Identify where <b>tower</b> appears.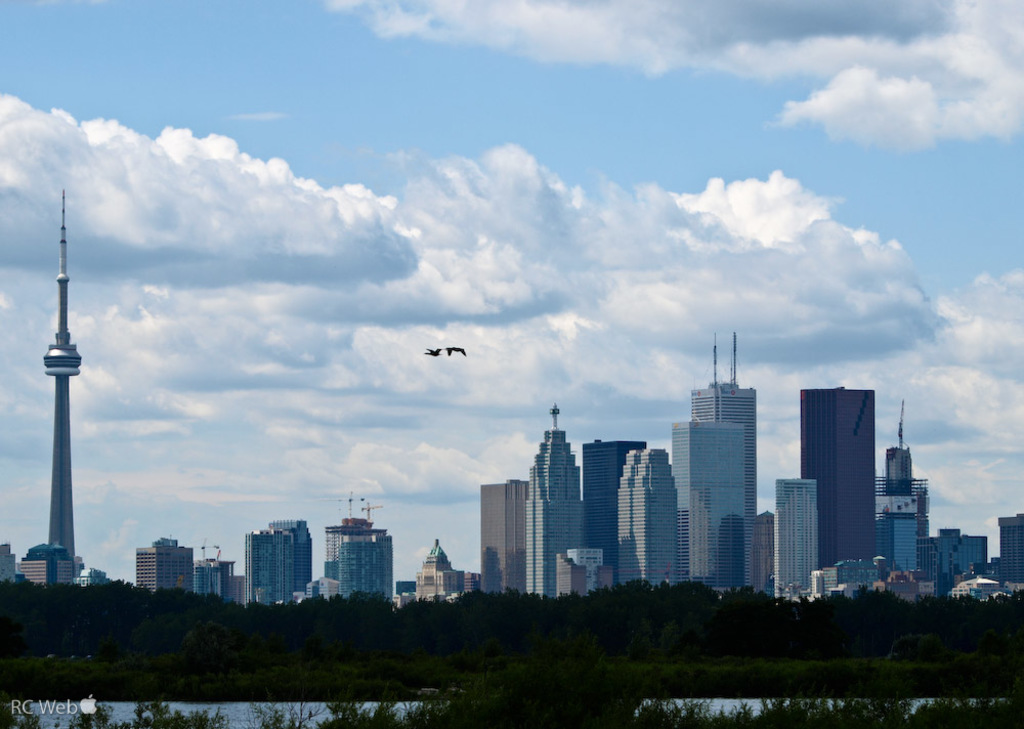
Appears at [783, 483, 815, 595].
